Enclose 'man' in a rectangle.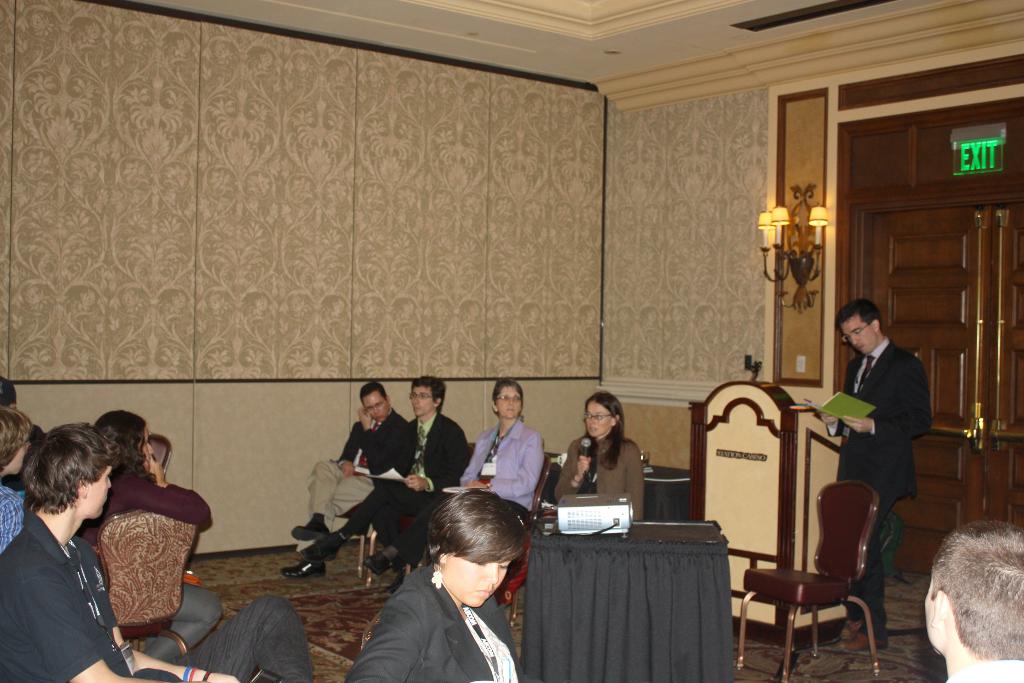
BBox(806, 295, 928, 641).
